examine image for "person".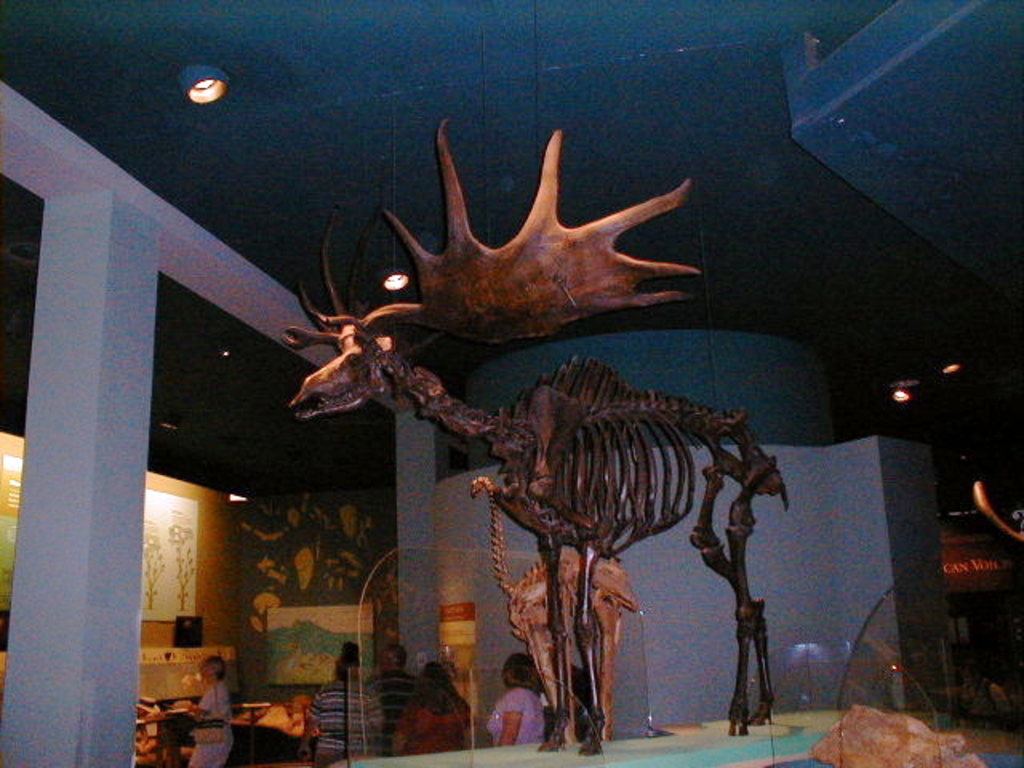
Examination result: 389, 659, 478, 754.
